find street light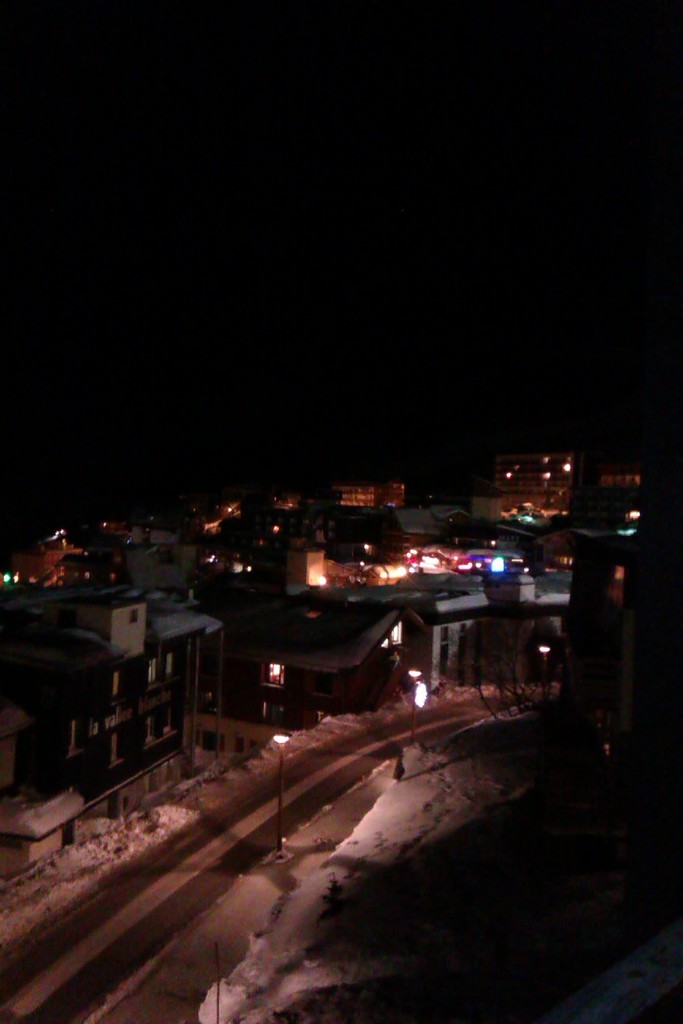
(536,641,552,709)
